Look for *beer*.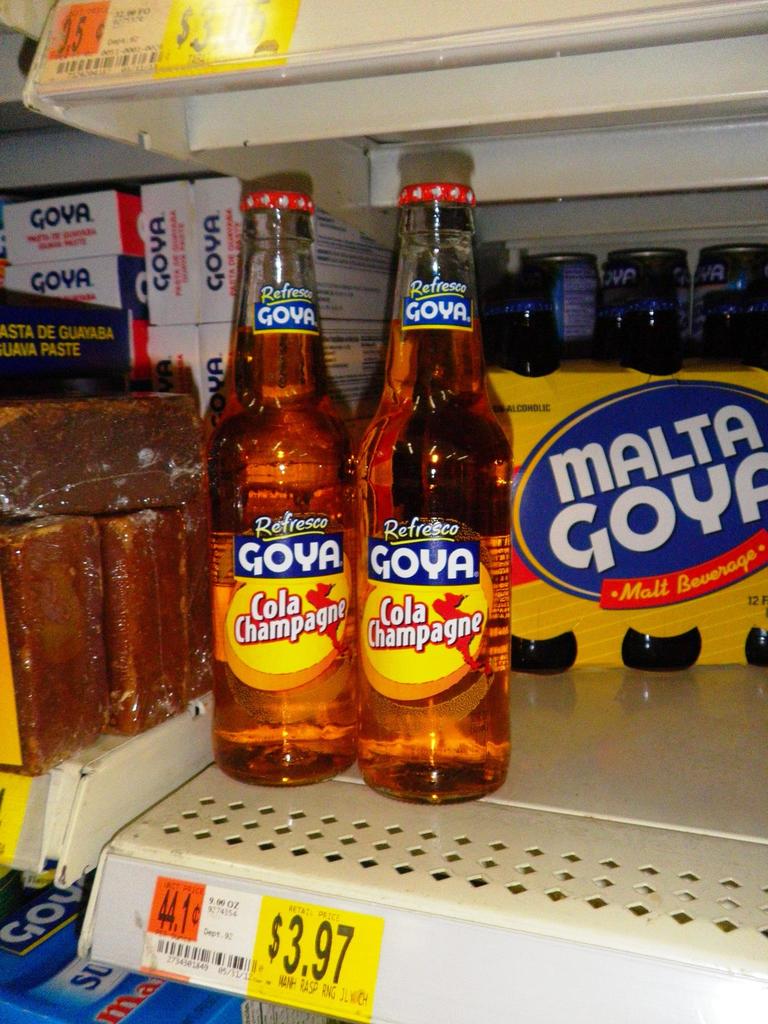
Found: bbox(208, 188, 355, 792).
